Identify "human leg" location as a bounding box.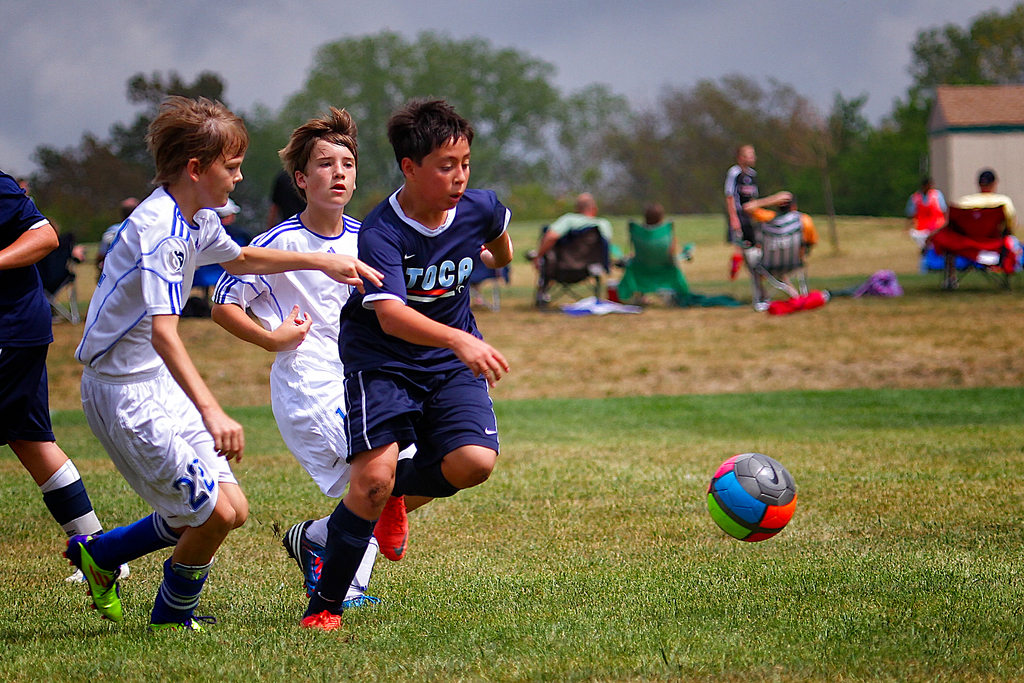
box=[372, 366, 500, 547].
